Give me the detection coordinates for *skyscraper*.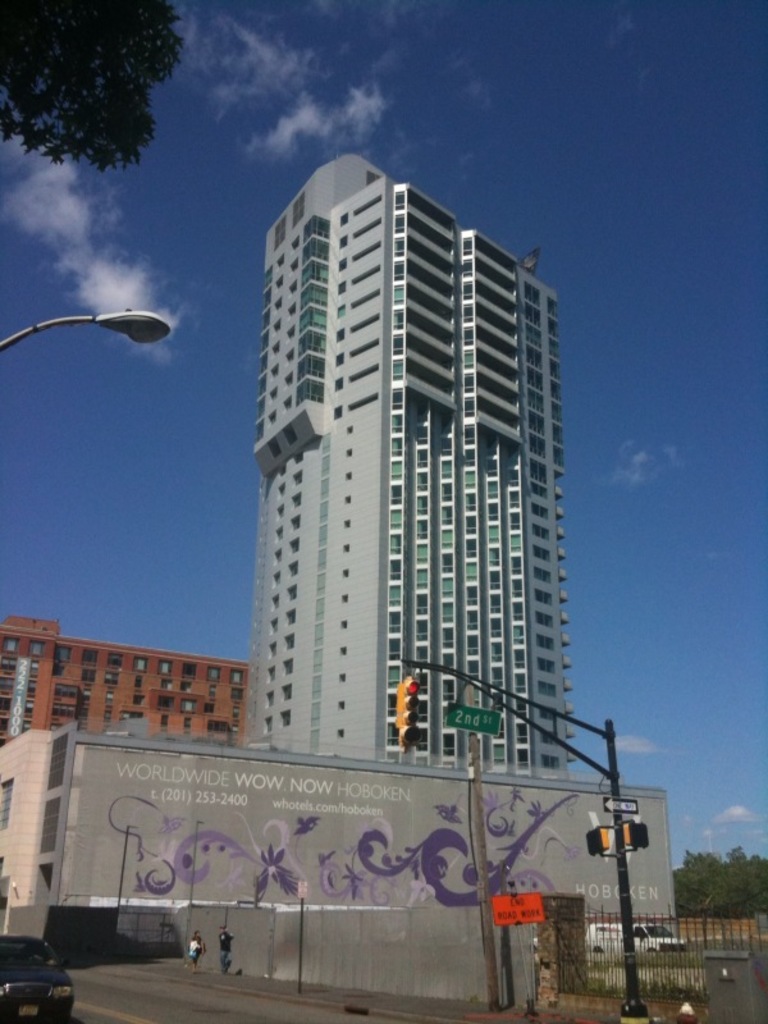
detection(210, 145, 607, 867).
